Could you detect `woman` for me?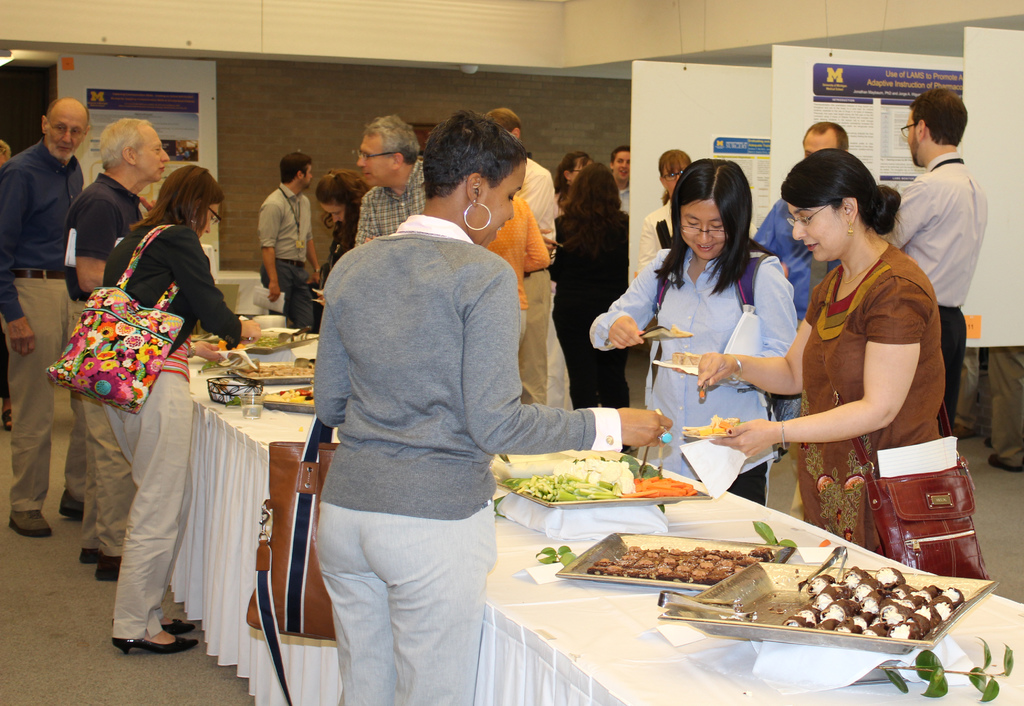
Detection result: [751,123,965,584].
